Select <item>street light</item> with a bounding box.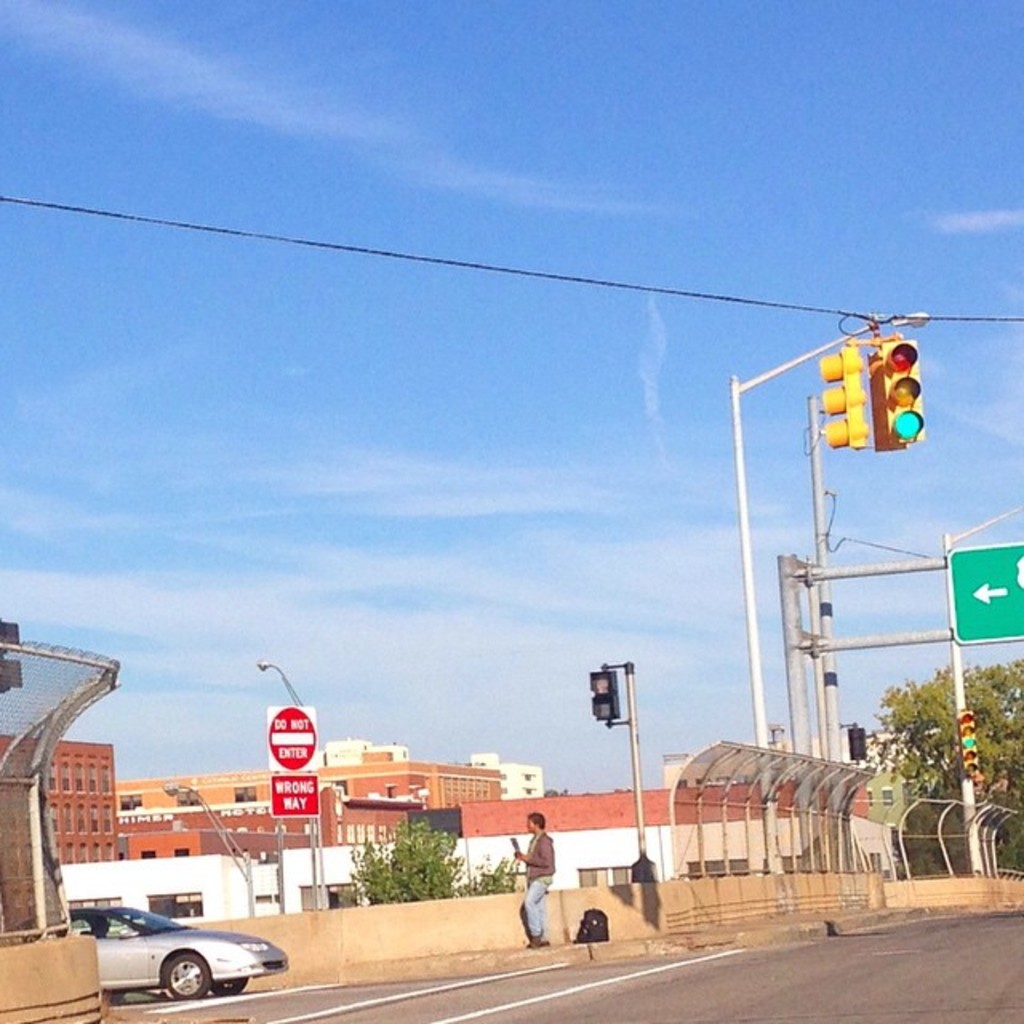
(x1=149, y1=770, x2=269, y2=898).
